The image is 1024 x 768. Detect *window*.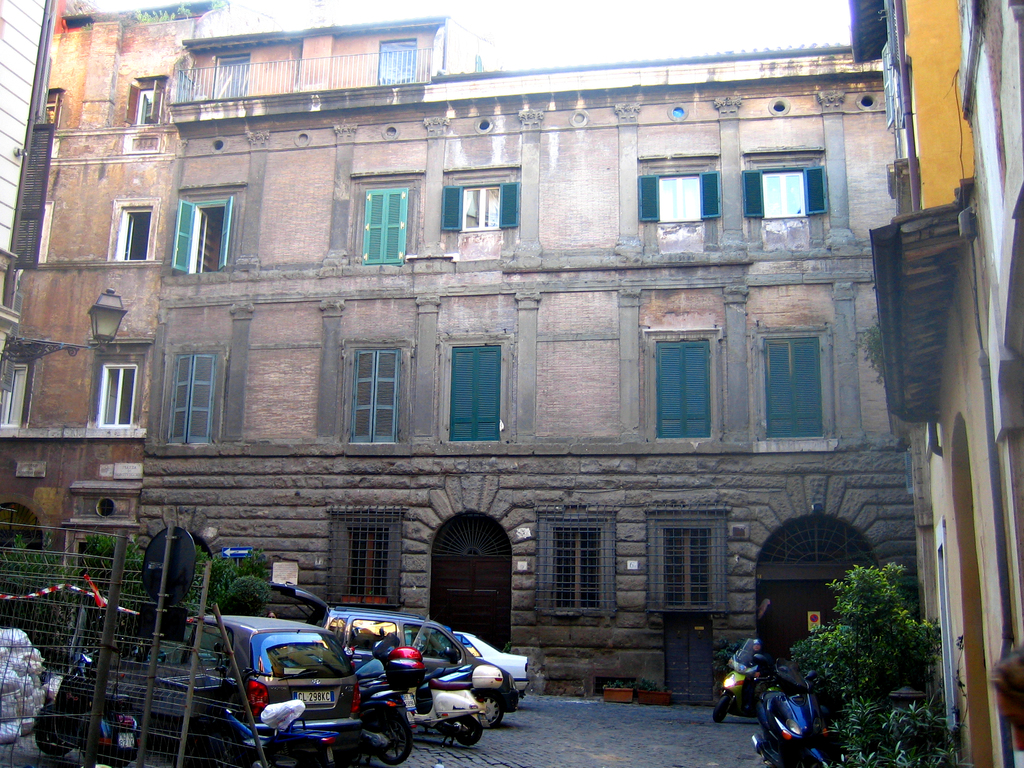
Detection: bbox=(451, 342, 501, 442).
